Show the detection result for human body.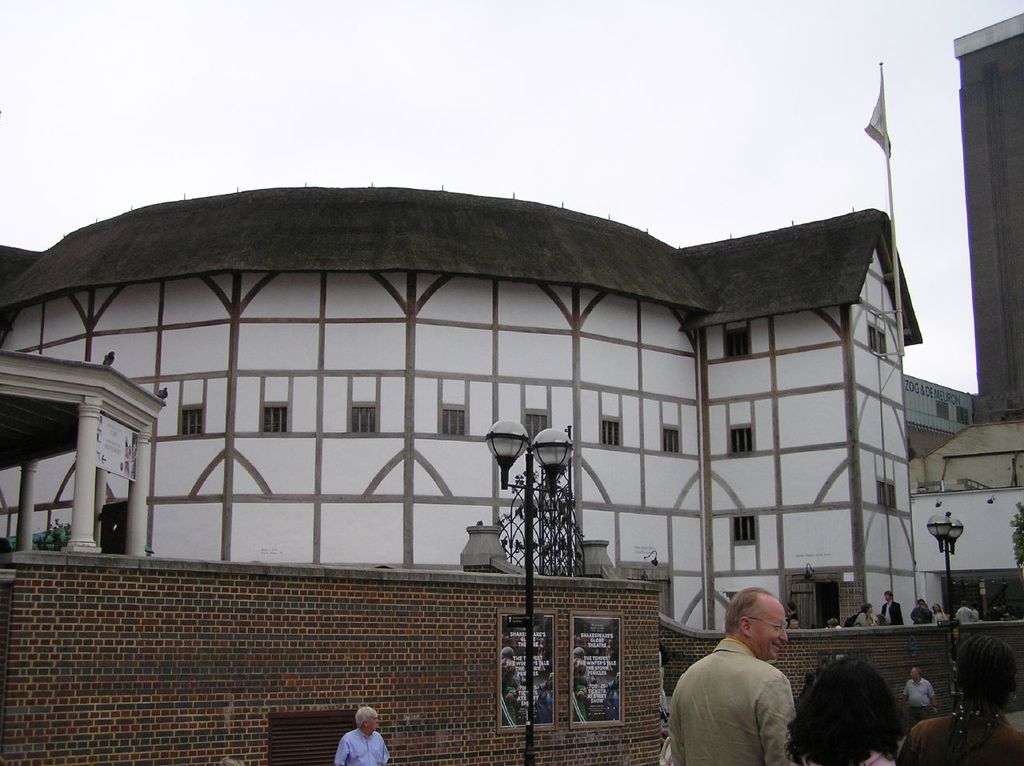
box(931, 604, 947, 628).
